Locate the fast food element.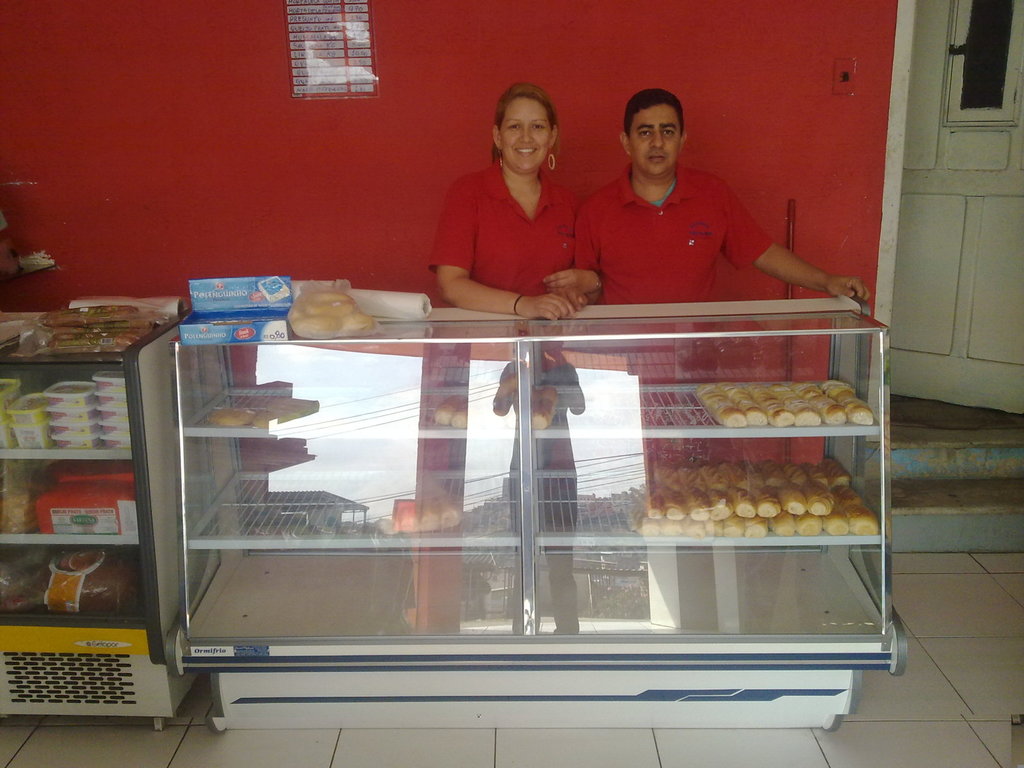
Element bbox: 707 486 731 520.
